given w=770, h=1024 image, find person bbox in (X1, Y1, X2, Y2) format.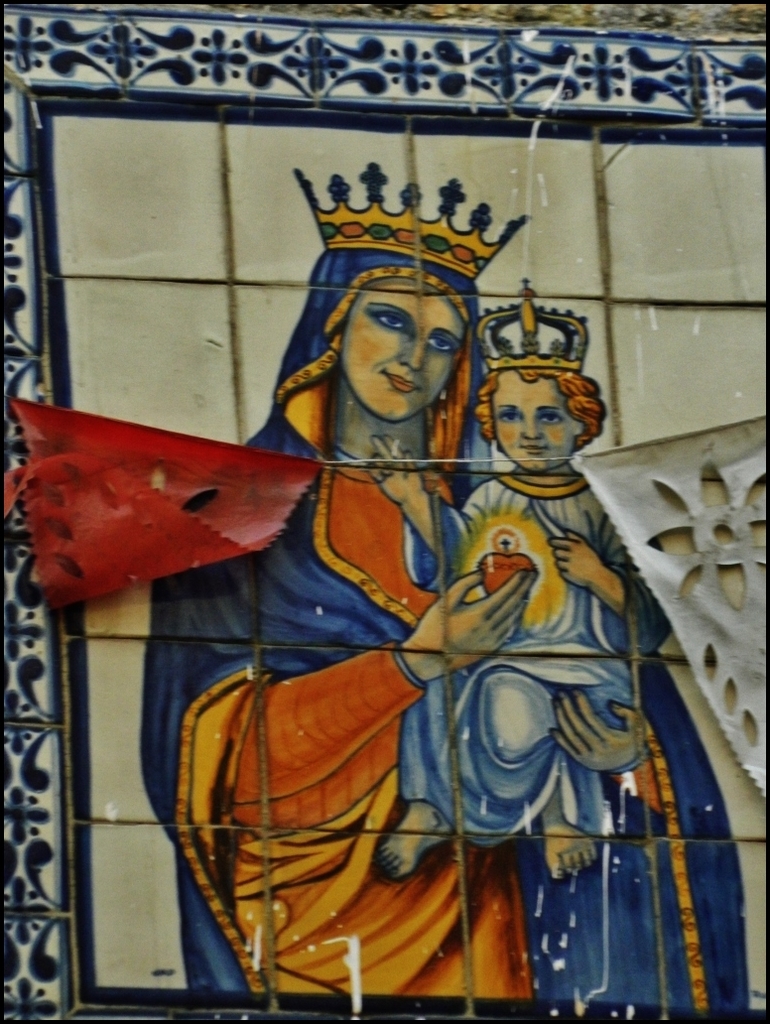
(354, 292, 674, 887).
